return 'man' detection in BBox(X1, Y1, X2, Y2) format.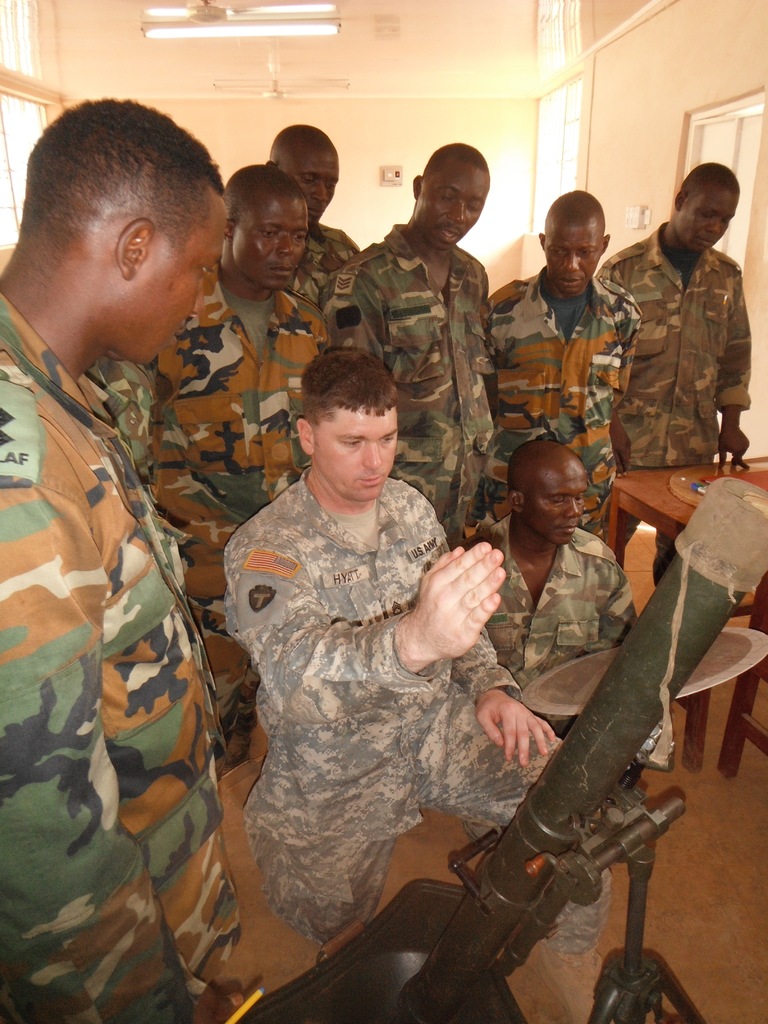
BBox(202, 311, 564, 986).
